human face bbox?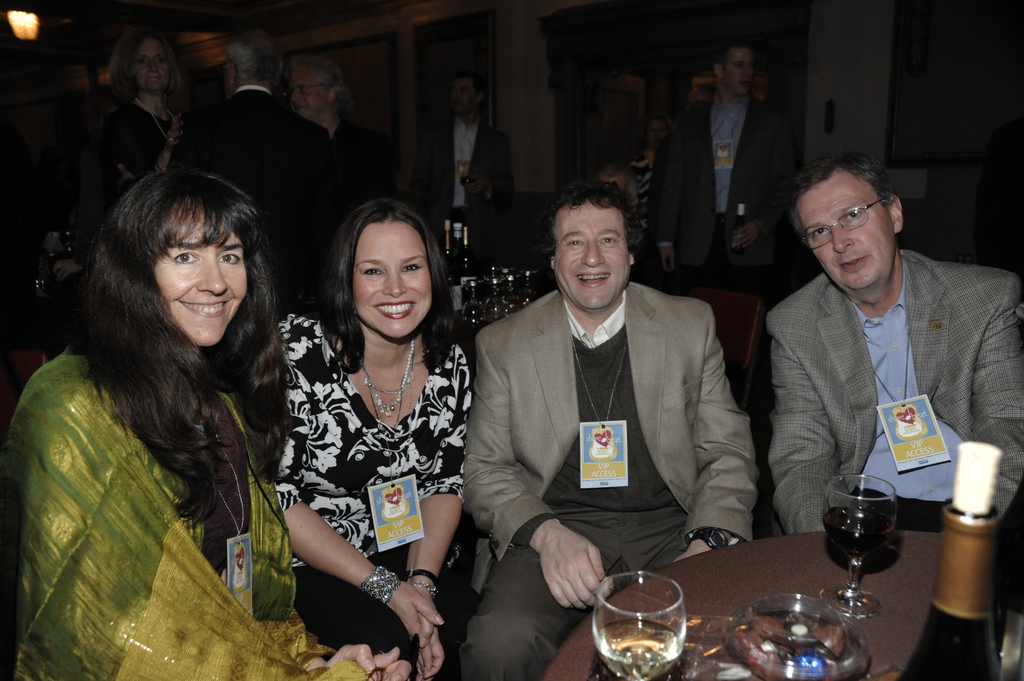
BBox(152, 211, 249, 346)
